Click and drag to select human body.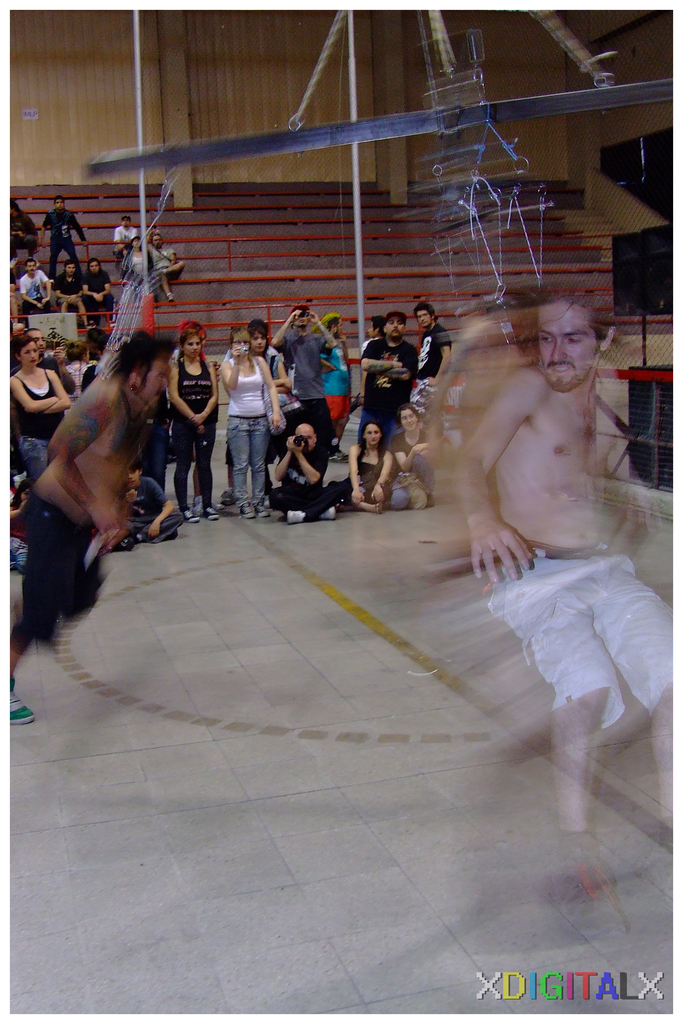
Selection: detection(69, 342, 93, 402).
